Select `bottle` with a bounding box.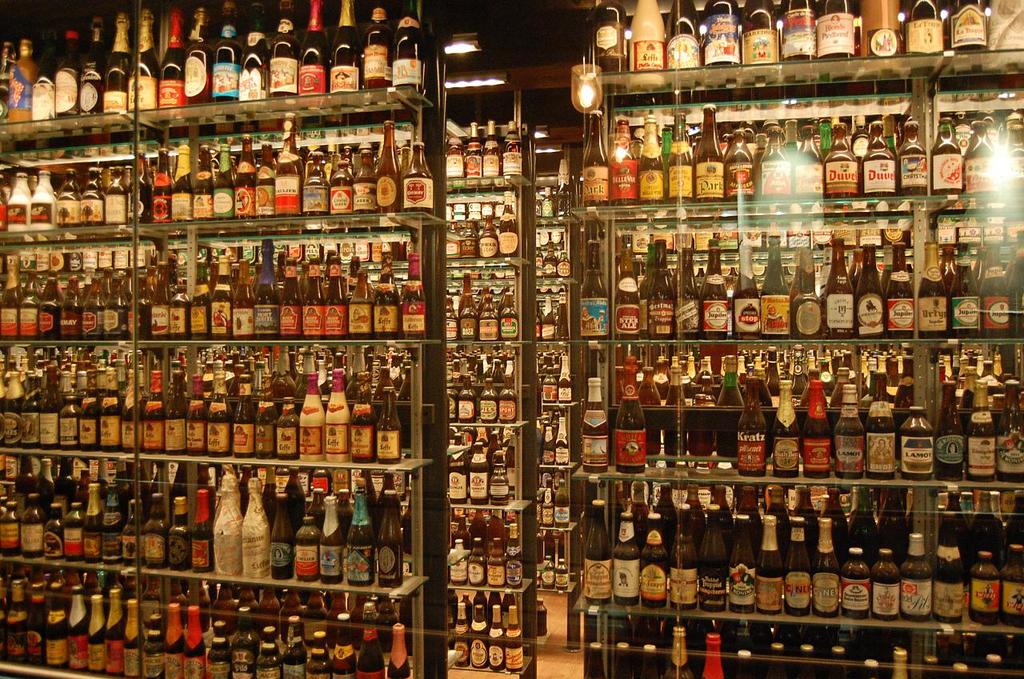
l=282, t=259, r=300, b=331.
